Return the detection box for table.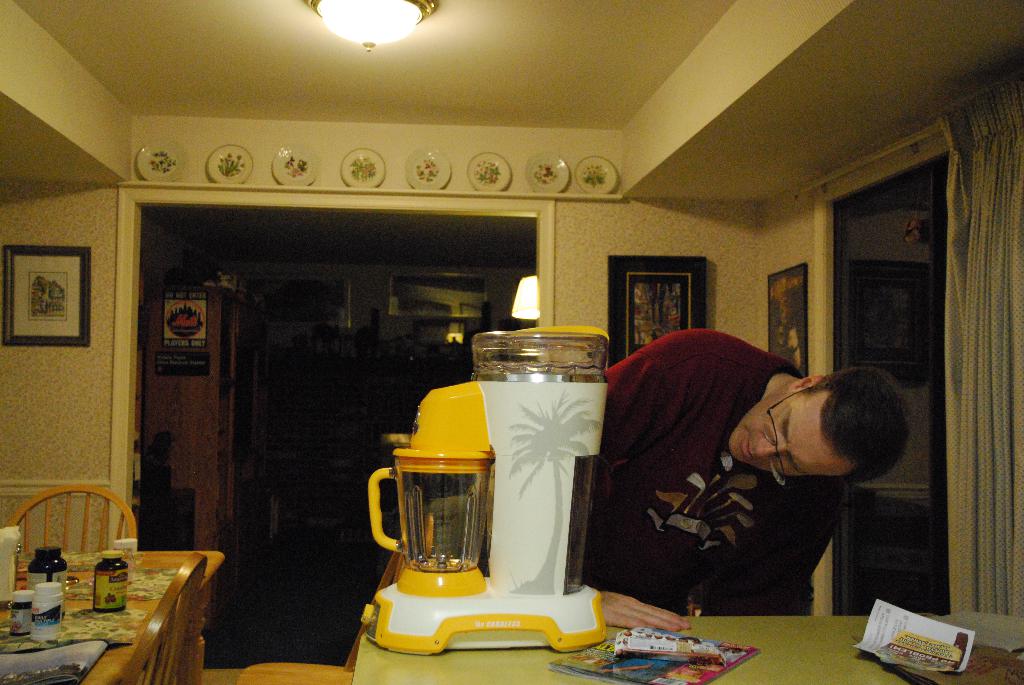
[353, 610, 1023, 684].
